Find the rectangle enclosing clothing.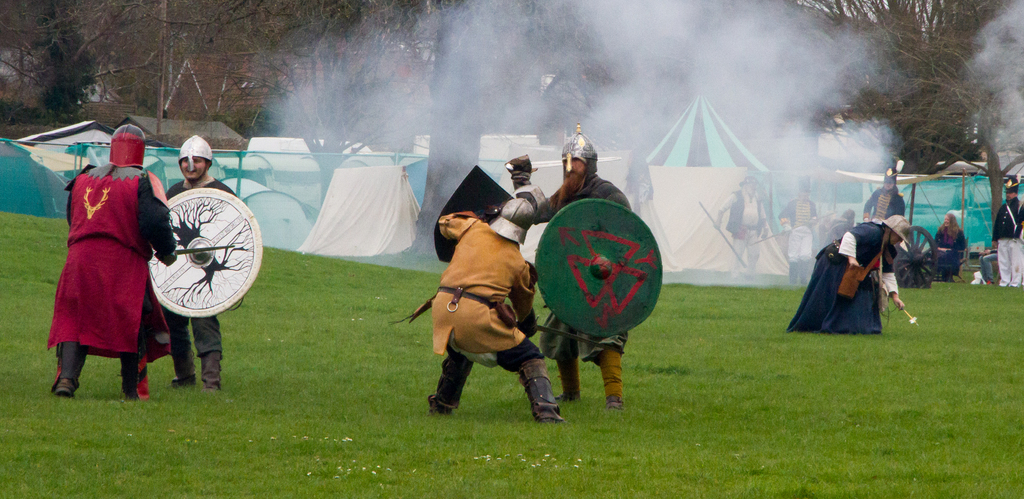
[x1=790, y1=216, x2=902, y2=329].
